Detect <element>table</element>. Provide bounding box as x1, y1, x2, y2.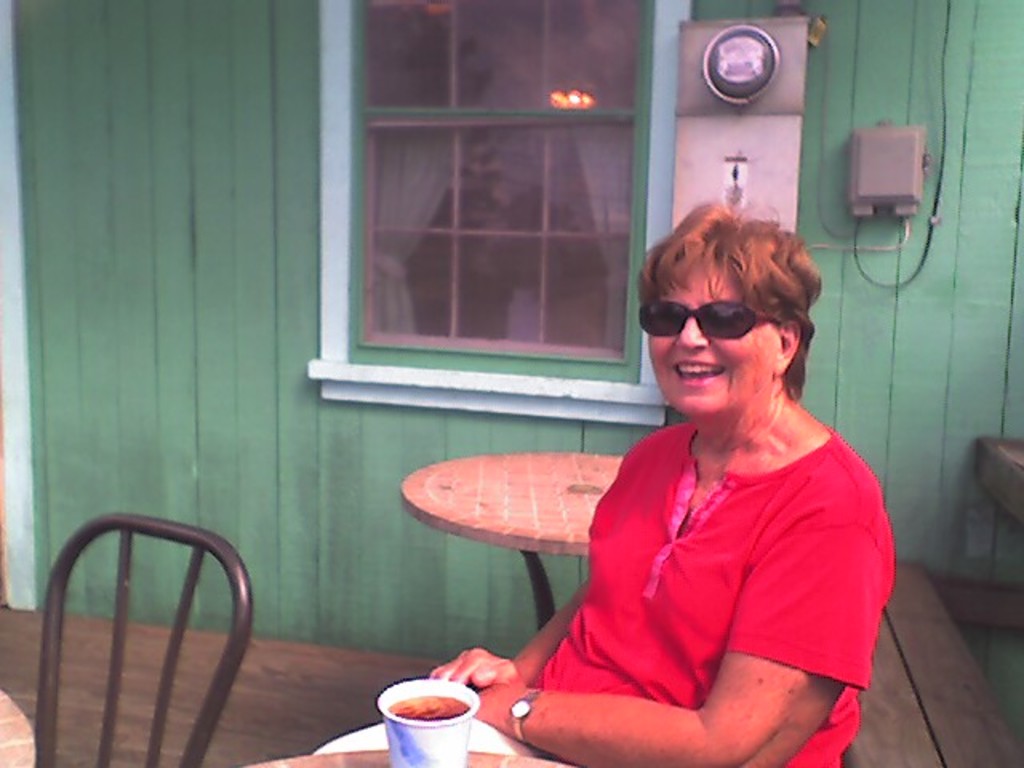
374, 432, 630, 608.
